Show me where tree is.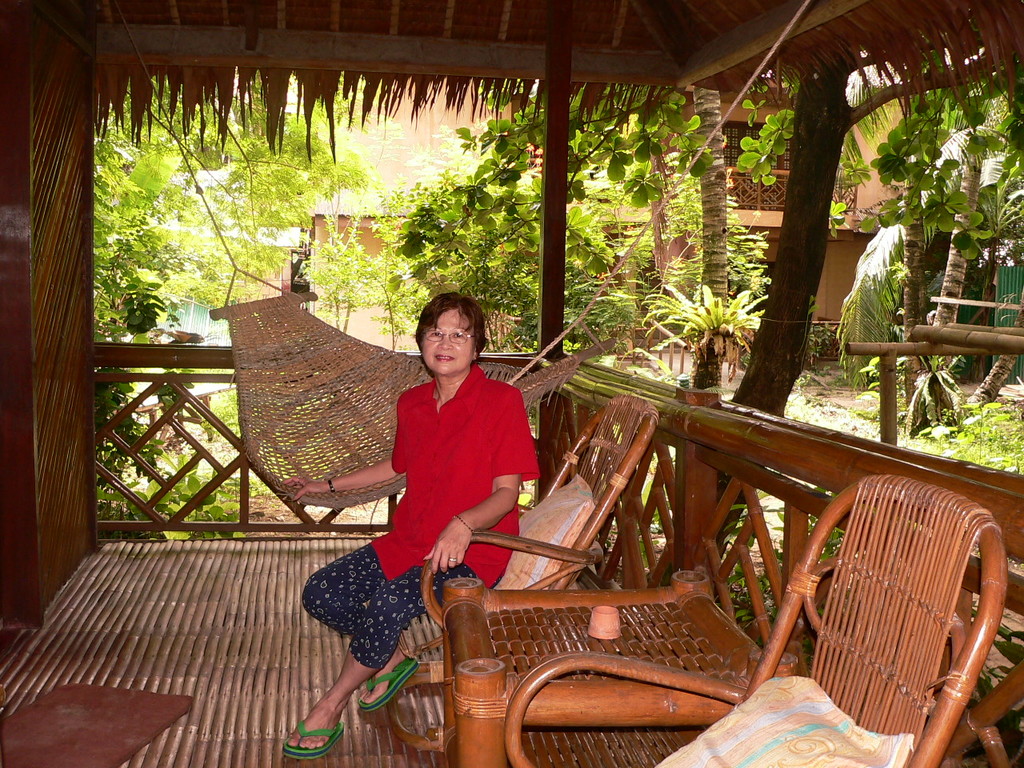
tree is at bbox=(971, 287, 1023, 403).
